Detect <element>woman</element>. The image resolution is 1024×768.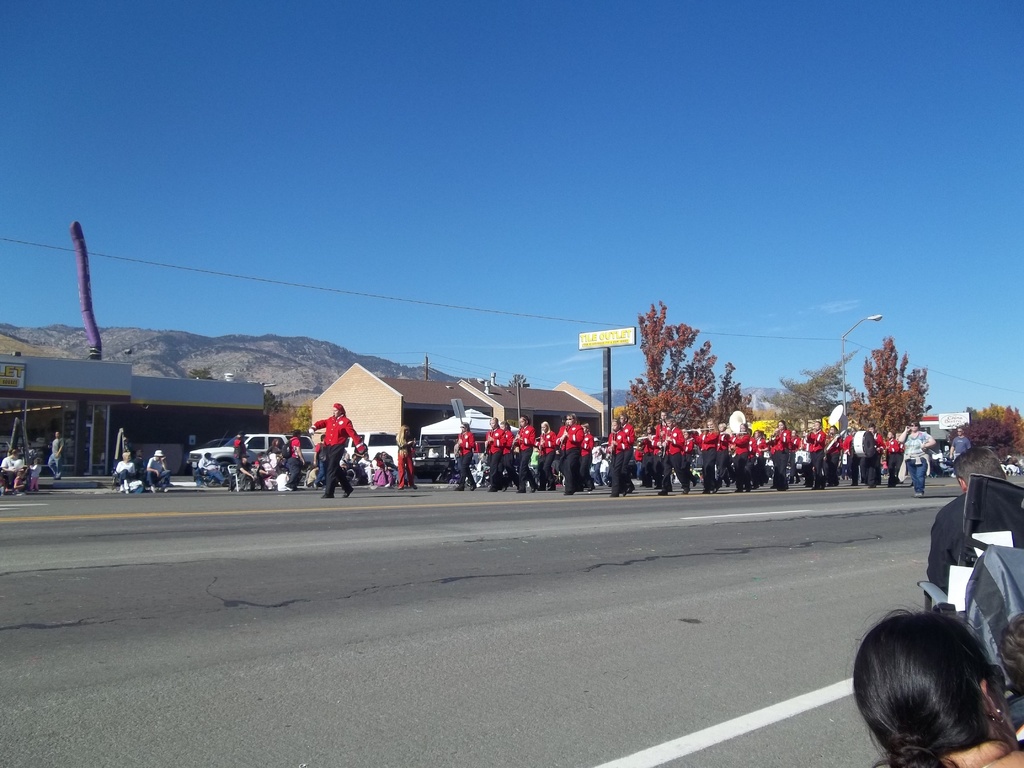
bbox=[453, 420, 476, 495].
